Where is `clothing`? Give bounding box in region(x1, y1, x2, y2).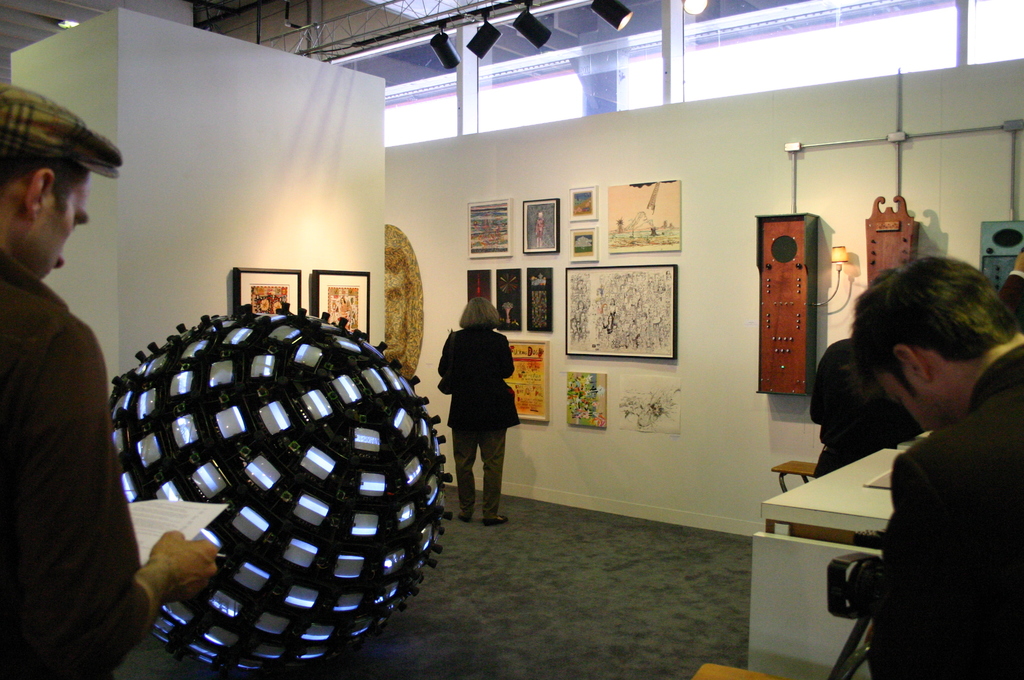
region(441, 328, 517, 520).
